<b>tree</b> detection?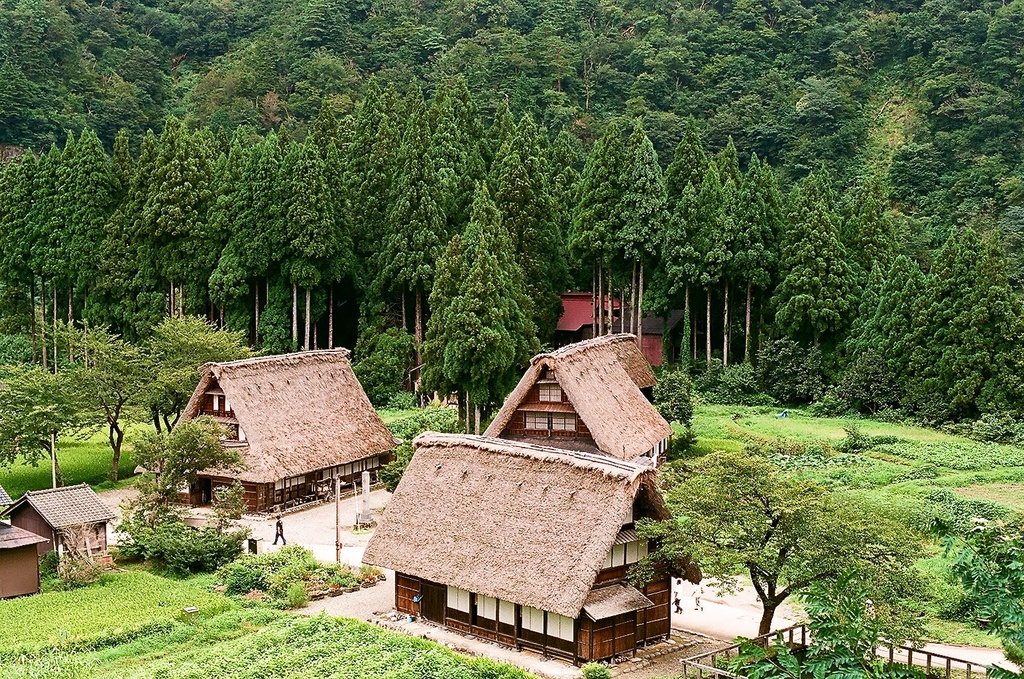
(0, 367, 76, 478)
